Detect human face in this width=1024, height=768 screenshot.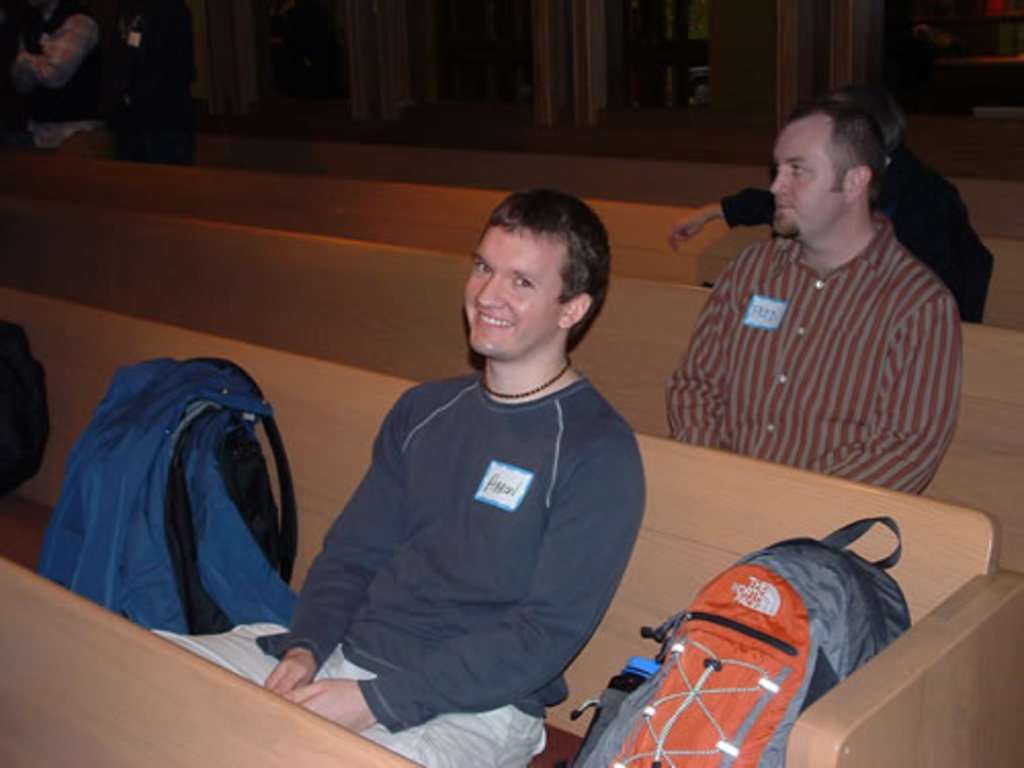
Detection: left=770, top=111, right=846, bottom=238.
